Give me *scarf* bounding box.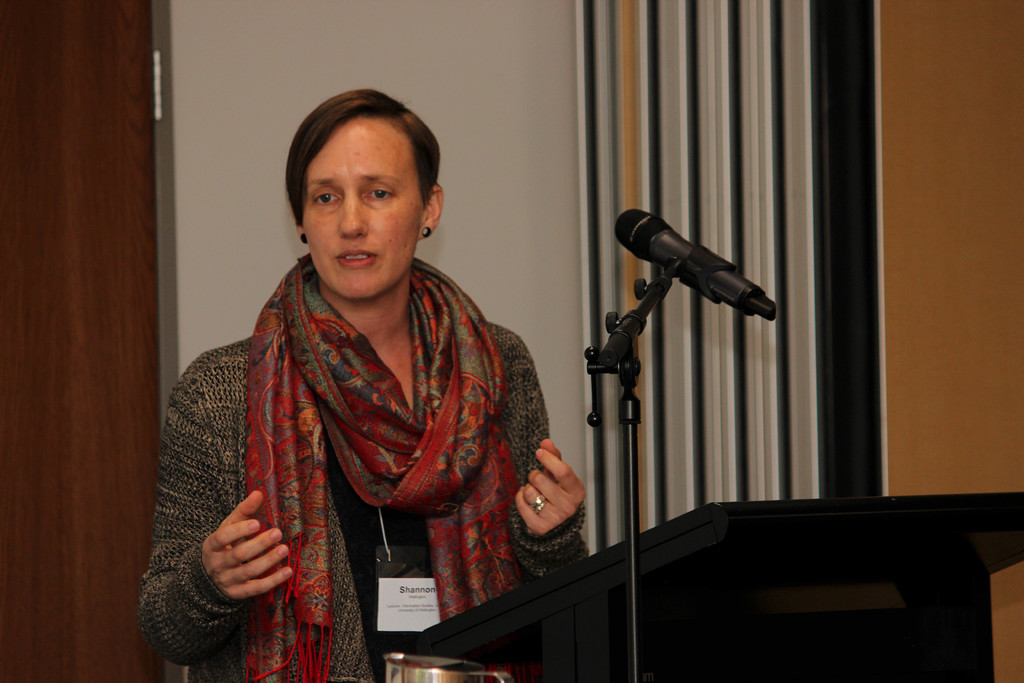
box=[241, 252, 511, 682].
